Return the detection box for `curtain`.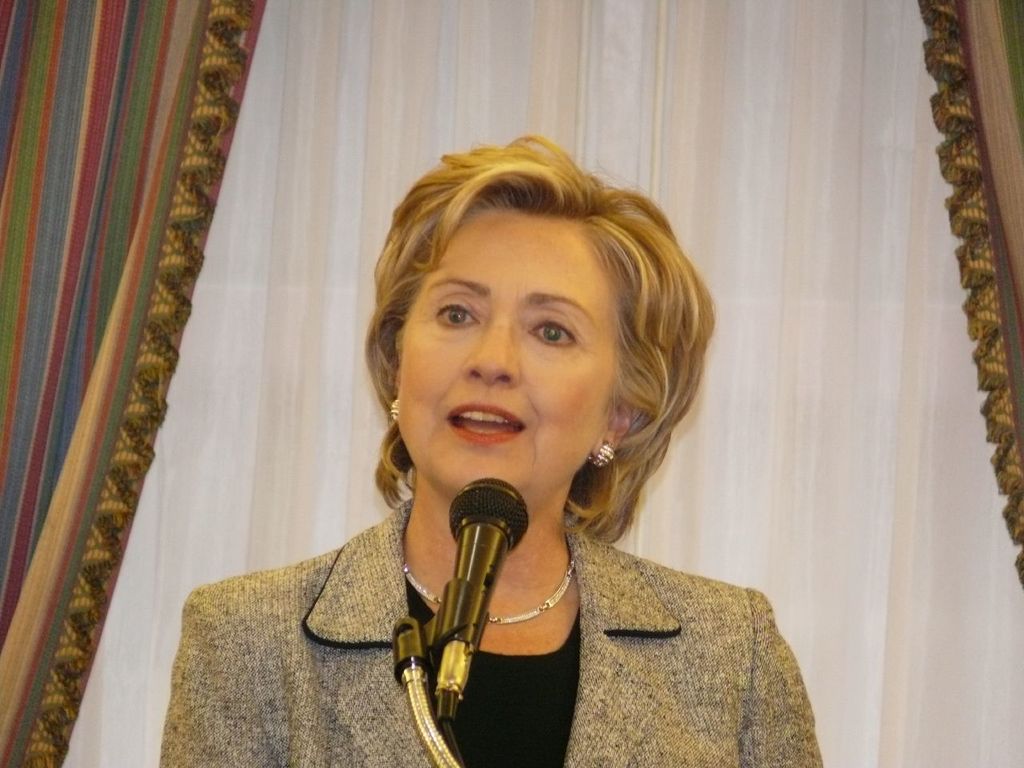
box(62, 0, 1023, 767).
